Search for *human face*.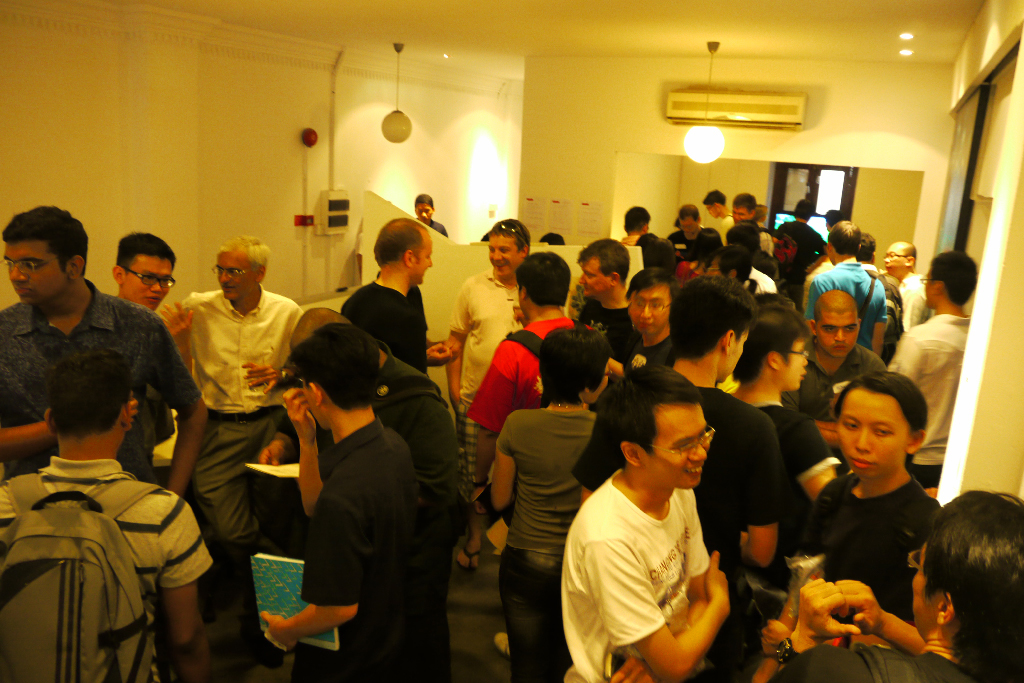
Found at [x1=487, y1=240, x2=522, y2=278].
